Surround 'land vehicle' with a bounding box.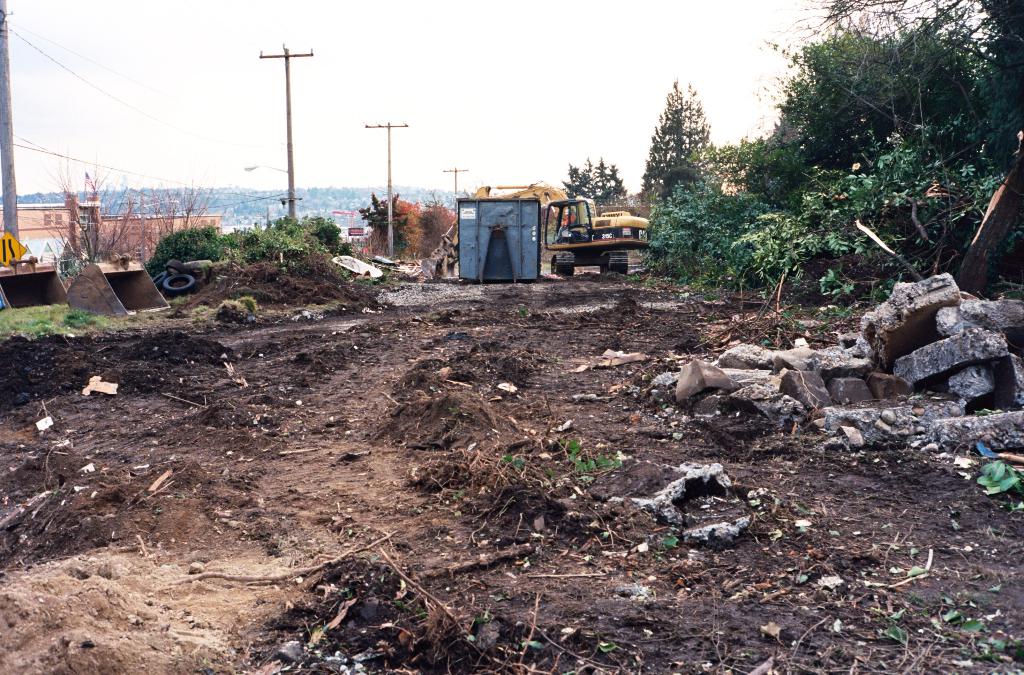
region(536, 189, 654, 273).
